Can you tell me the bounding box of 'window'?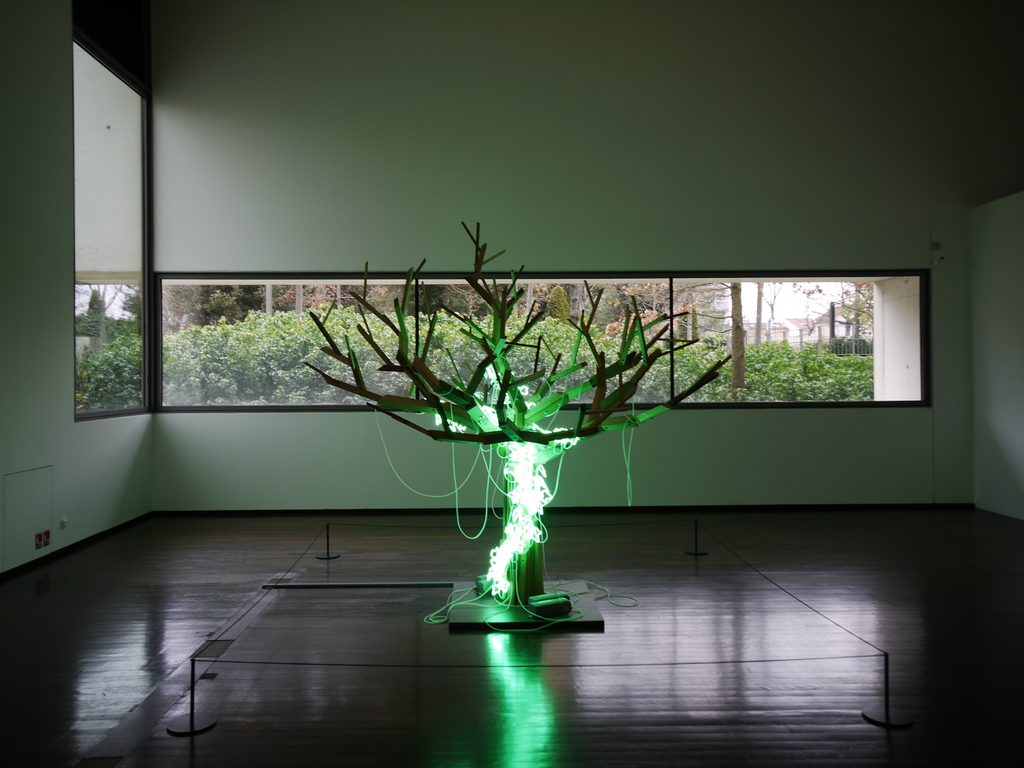
157 271 928 406.
